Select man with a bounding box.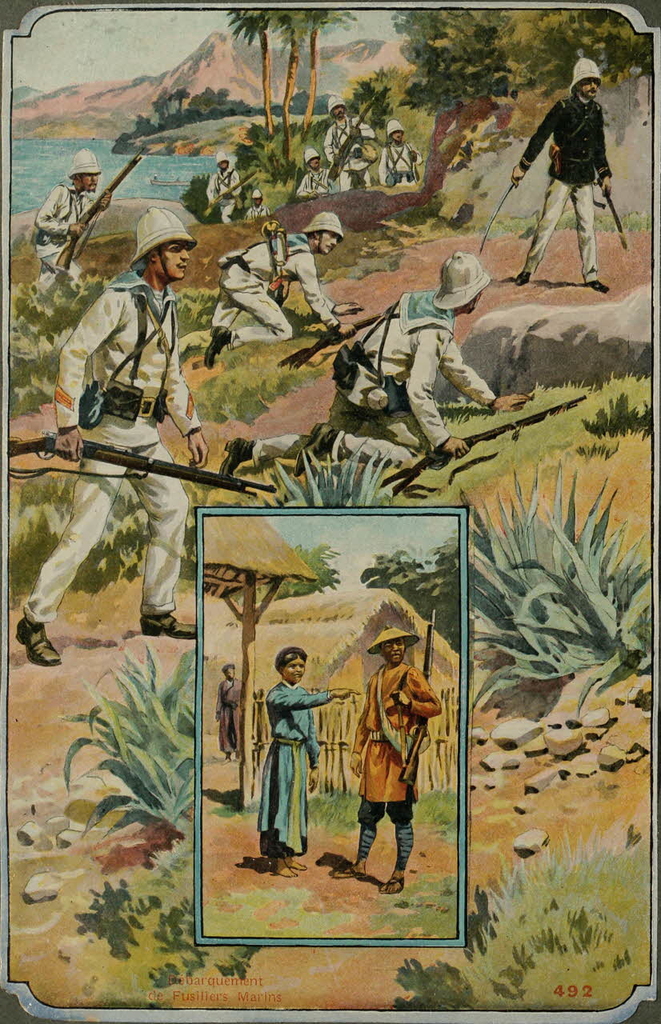
<box>378,124,425,186</box>.
